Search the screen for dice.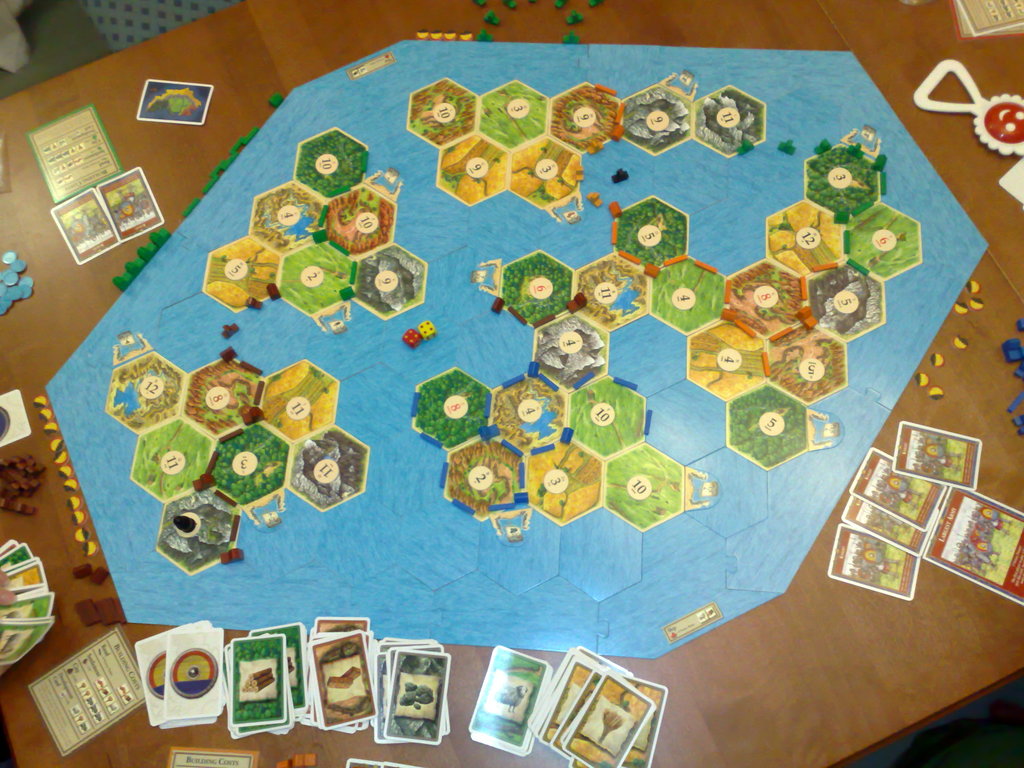
Found at 401:327:422:352.
